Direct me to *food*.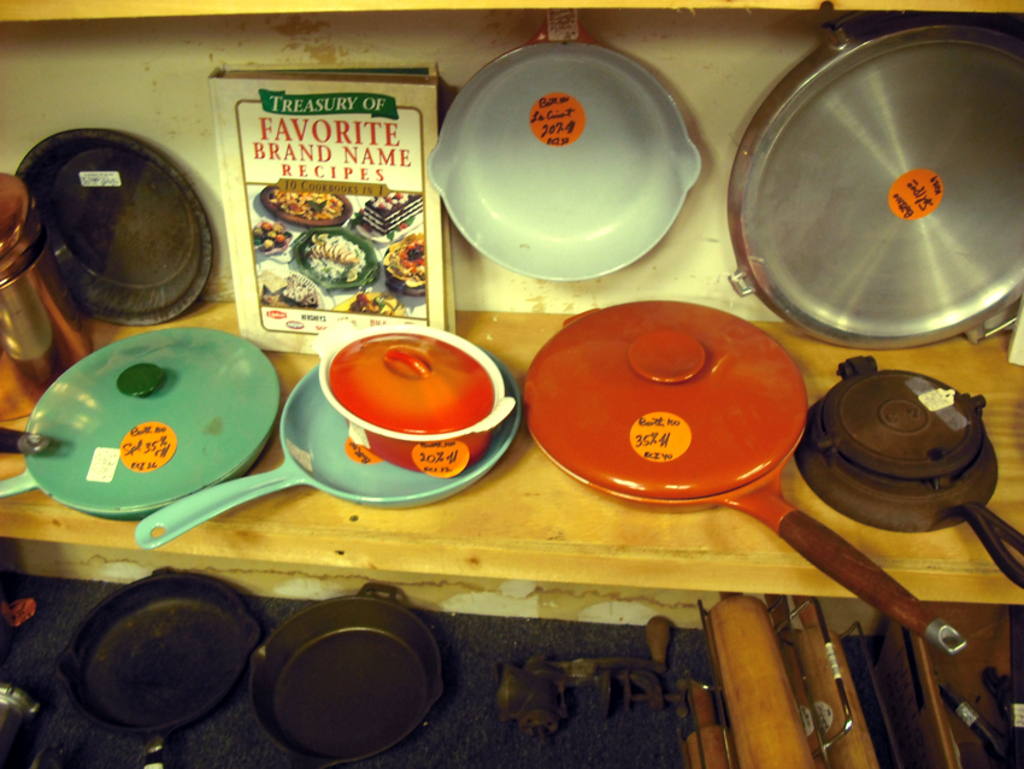
Direction: bbox=[252, 219, 288, 248].
